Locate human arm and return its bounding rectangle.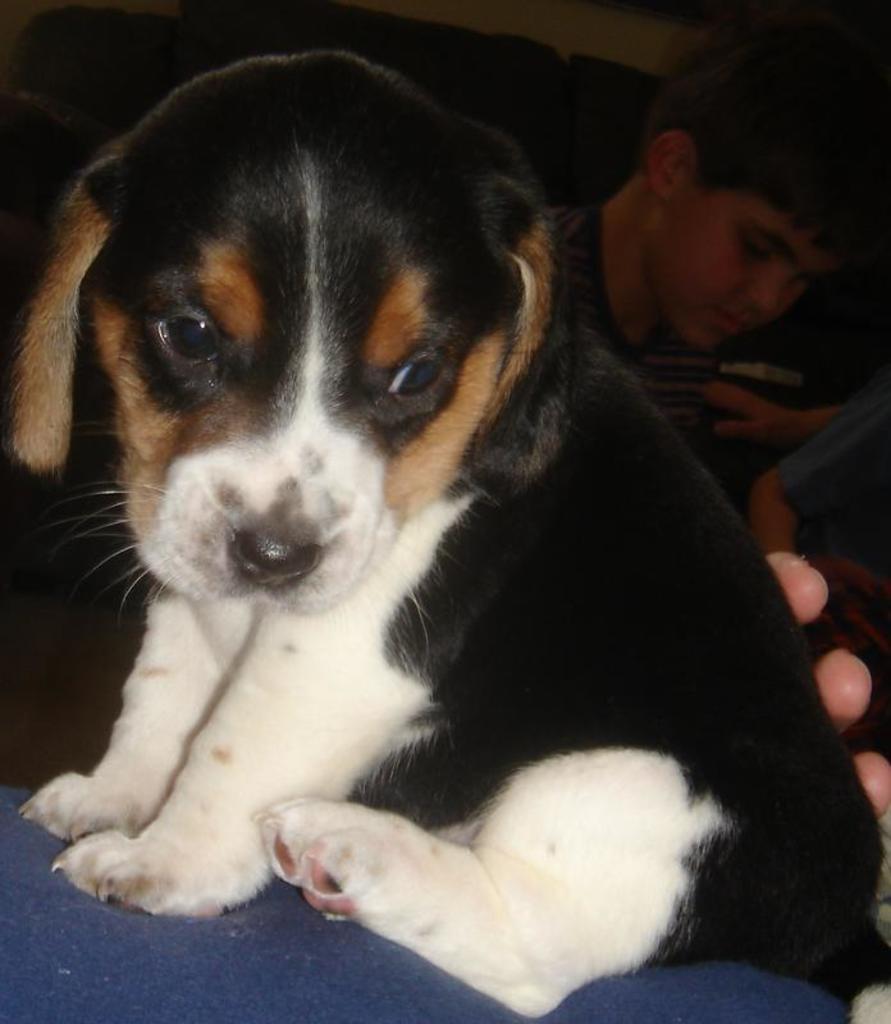
{"left": 702, "top": 369, "right": 872, "bottom": 472}.
